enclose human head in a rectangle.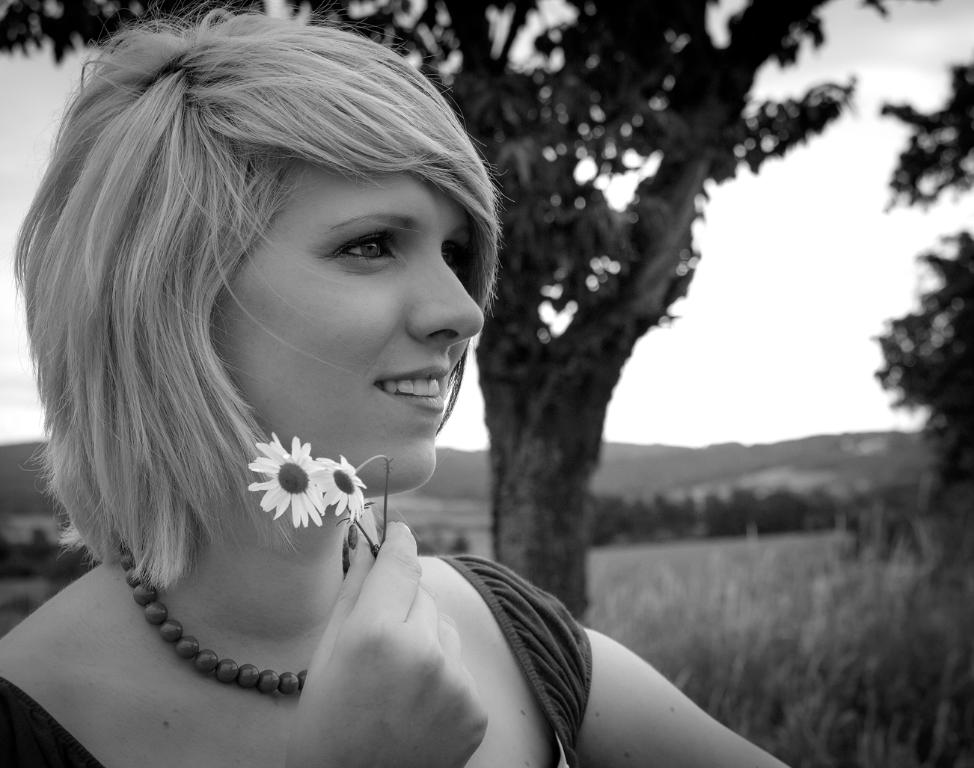
(66, 29, 507, 507).
